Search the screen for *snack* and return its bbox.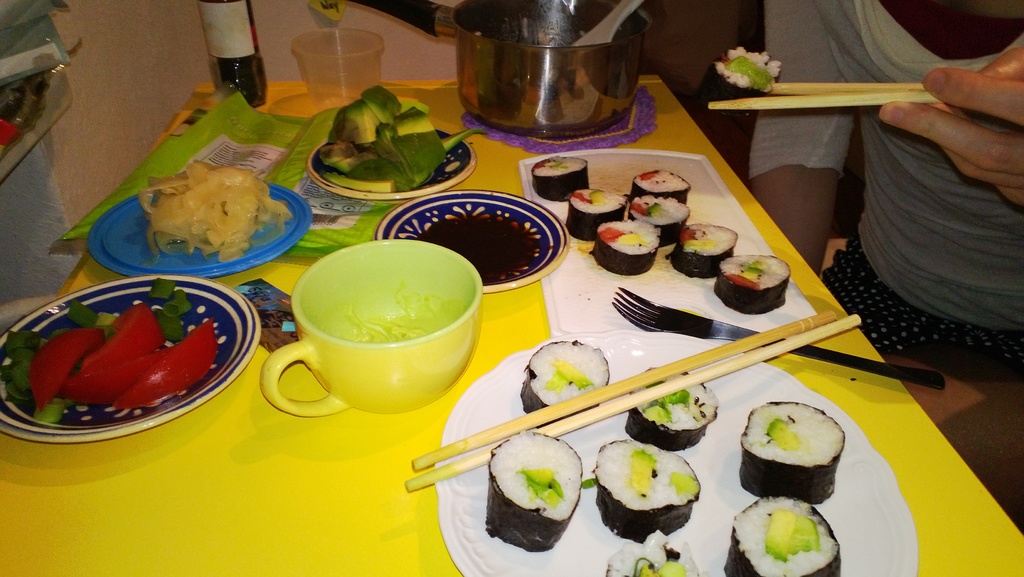
Found: (left=483, top=430, right=584, bottom=556).
